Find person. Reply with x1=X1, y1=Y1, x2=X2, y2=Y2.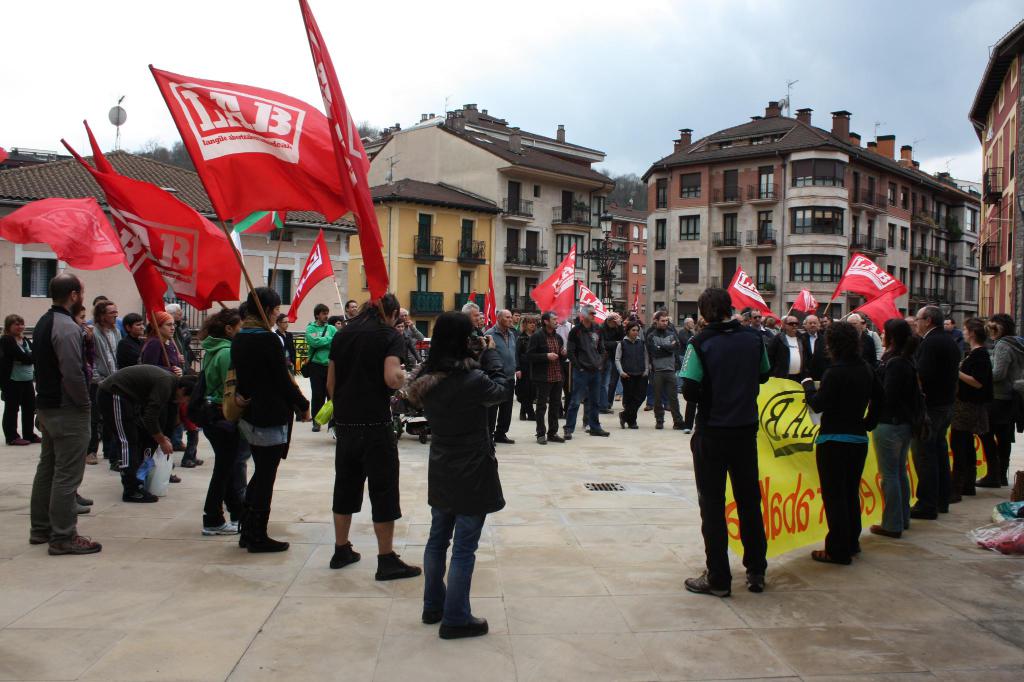
x1=408, y1=304, x2=508, y2=642.
